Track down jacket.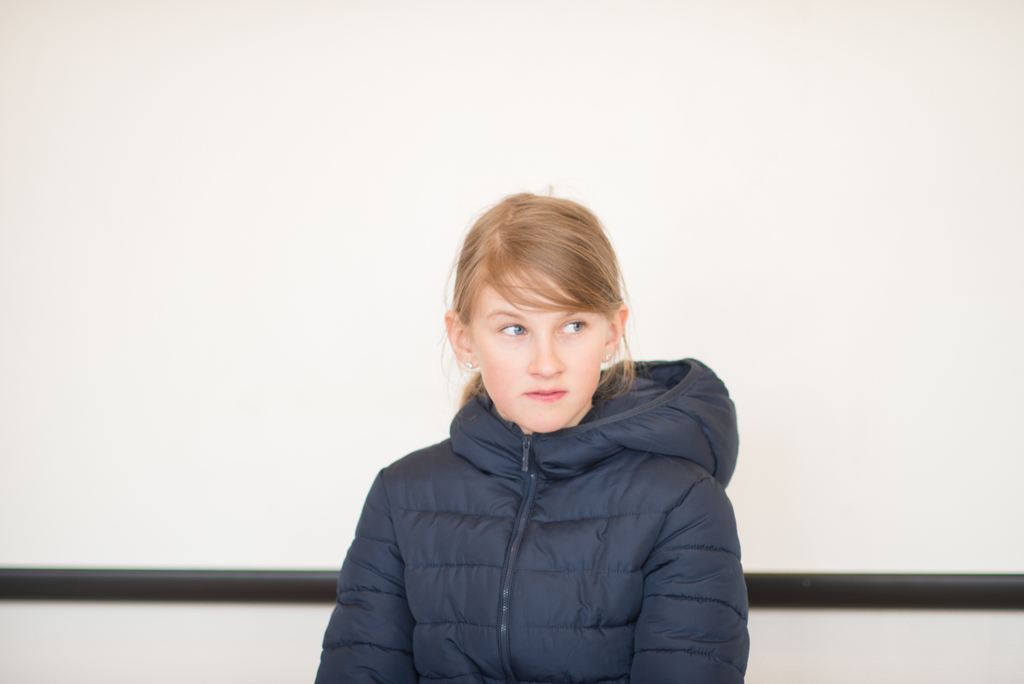
Tracked to rect(321, 317, 753, 678).
